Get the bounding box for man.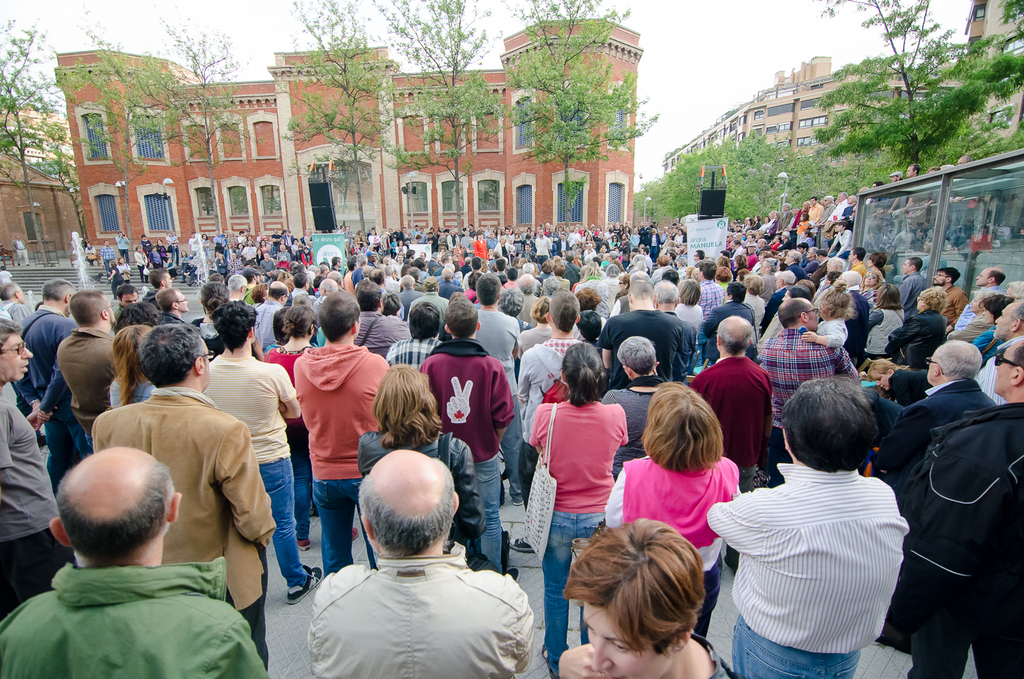
748 234 757 242.
